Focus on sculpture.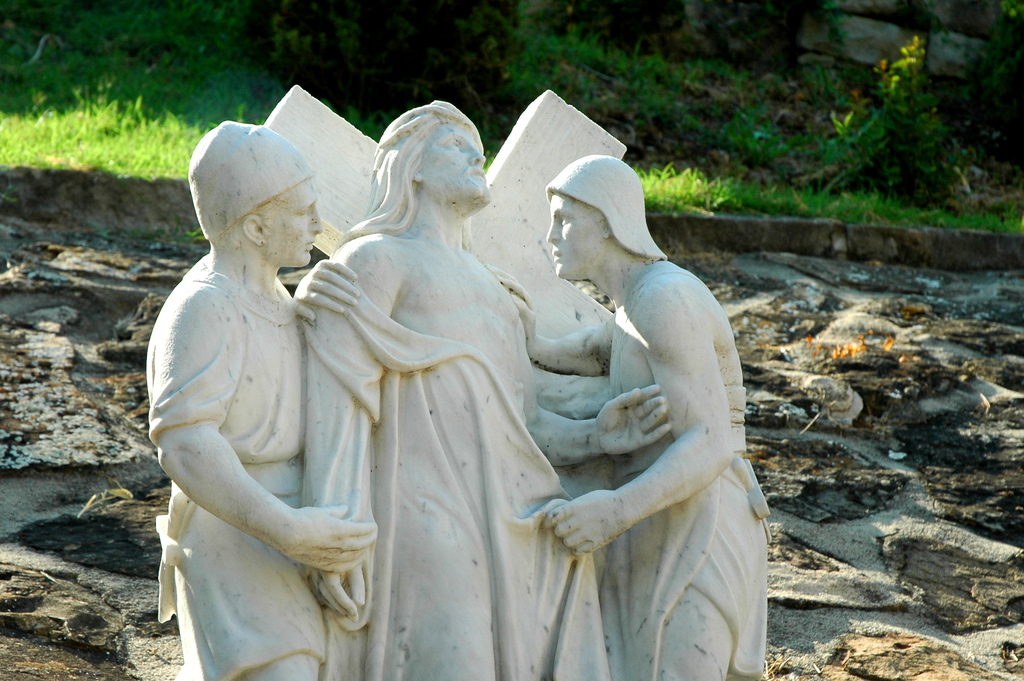
Focused at [507, 152, 773, 680].
